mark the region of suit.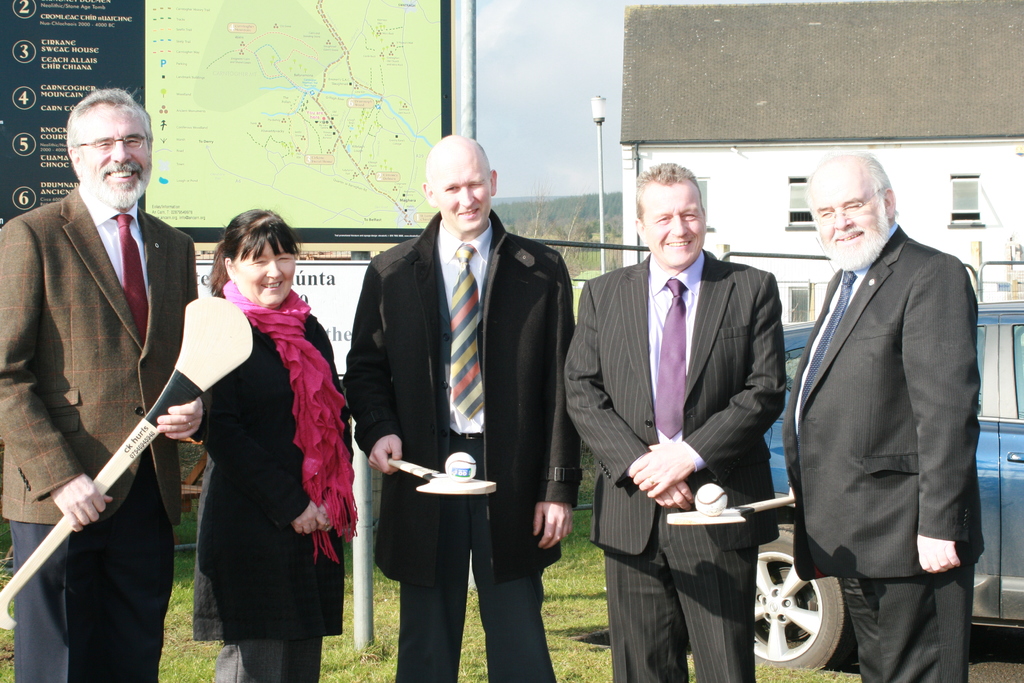
Region: bbox=[776, 147, 993, 681].
